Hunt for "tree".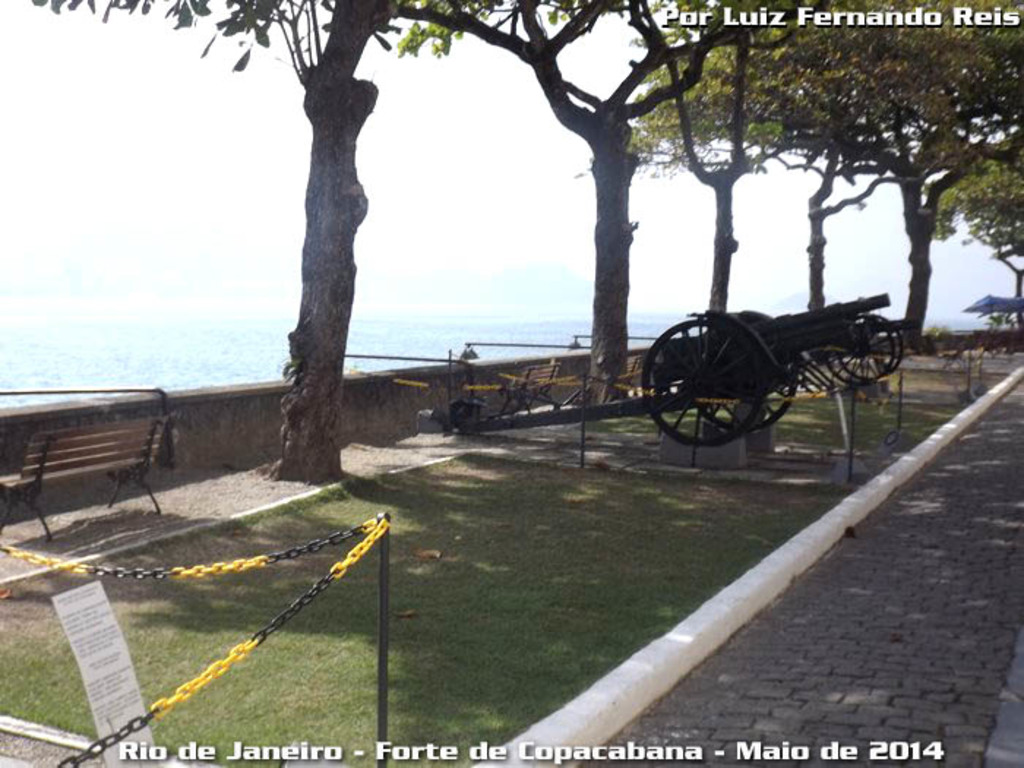
Hunted down at box(246, 0, 857, 414).
